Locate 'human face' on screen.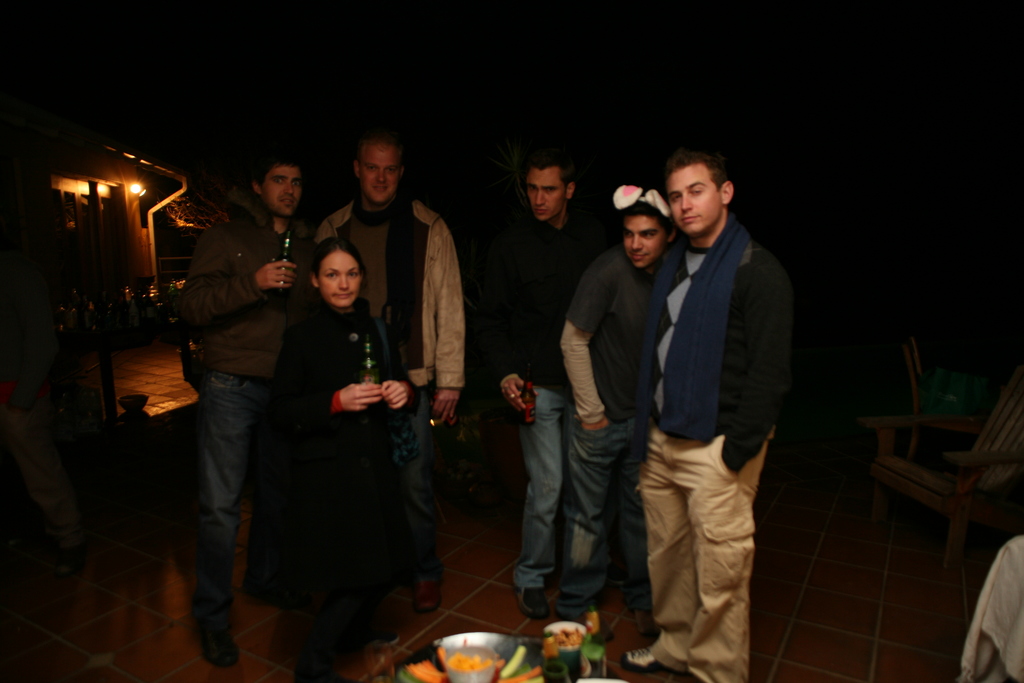
On screen at box=[666, 168, 724, 237].
